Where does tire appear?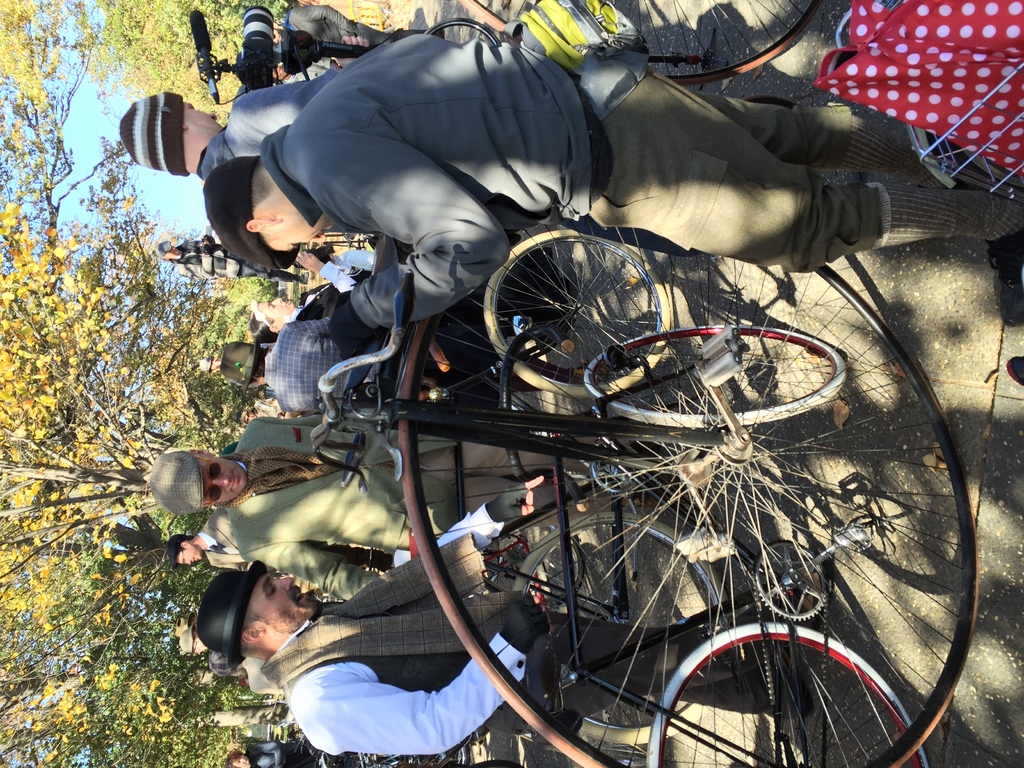
Appears at 646/620/915/767.
